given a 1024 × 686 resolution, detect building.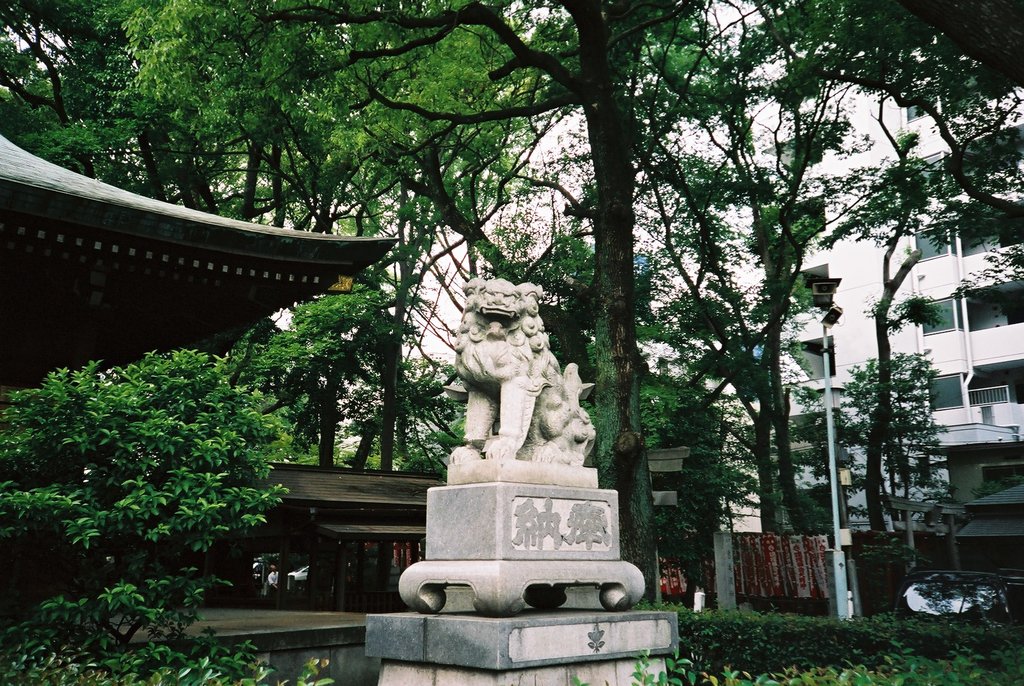
[0,119,409,685].
